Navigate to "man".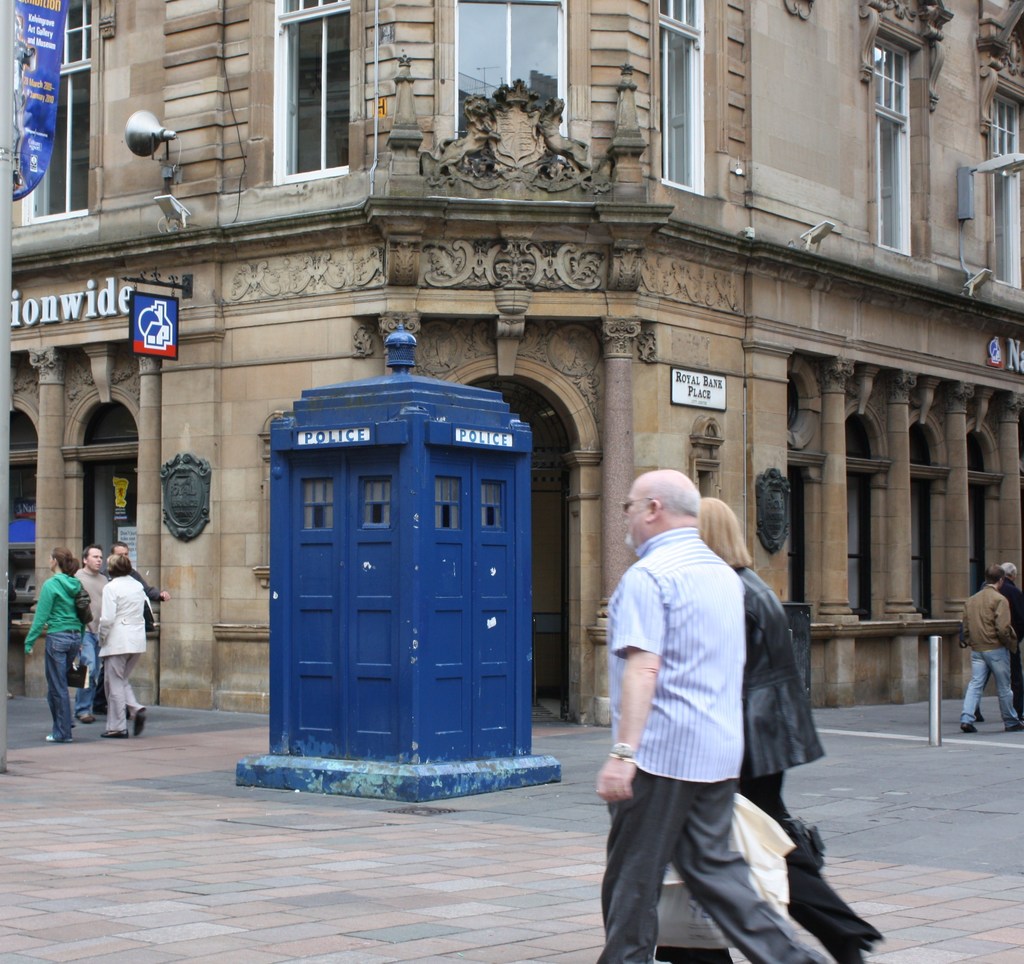
Navigation target: <box>978,563,1023,721</box>.
